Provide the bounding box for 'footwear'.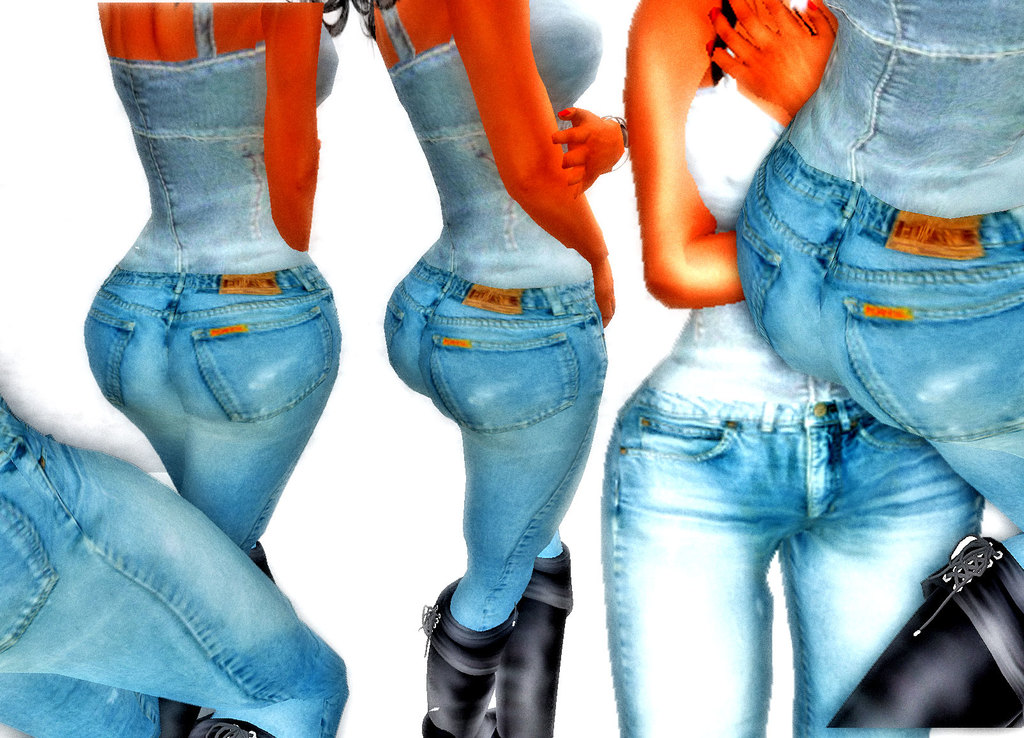
(left=827, top=534, right=1023, bottom=728).
